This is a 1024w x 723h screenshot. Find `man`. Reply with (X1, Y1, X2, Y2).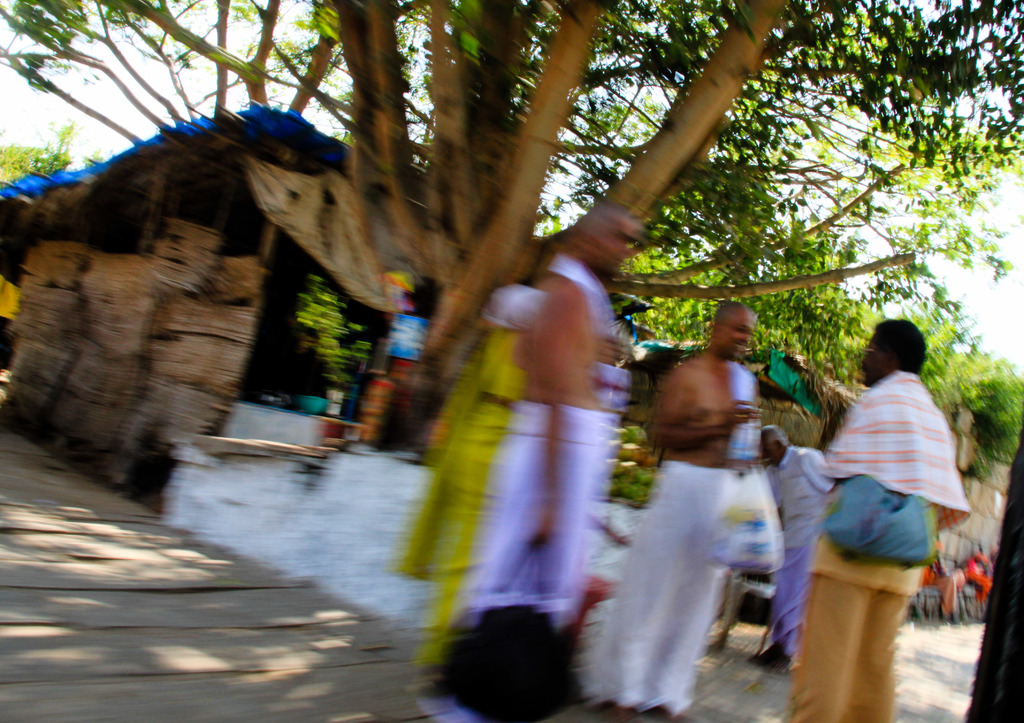
(785, 314, 965, 722).
